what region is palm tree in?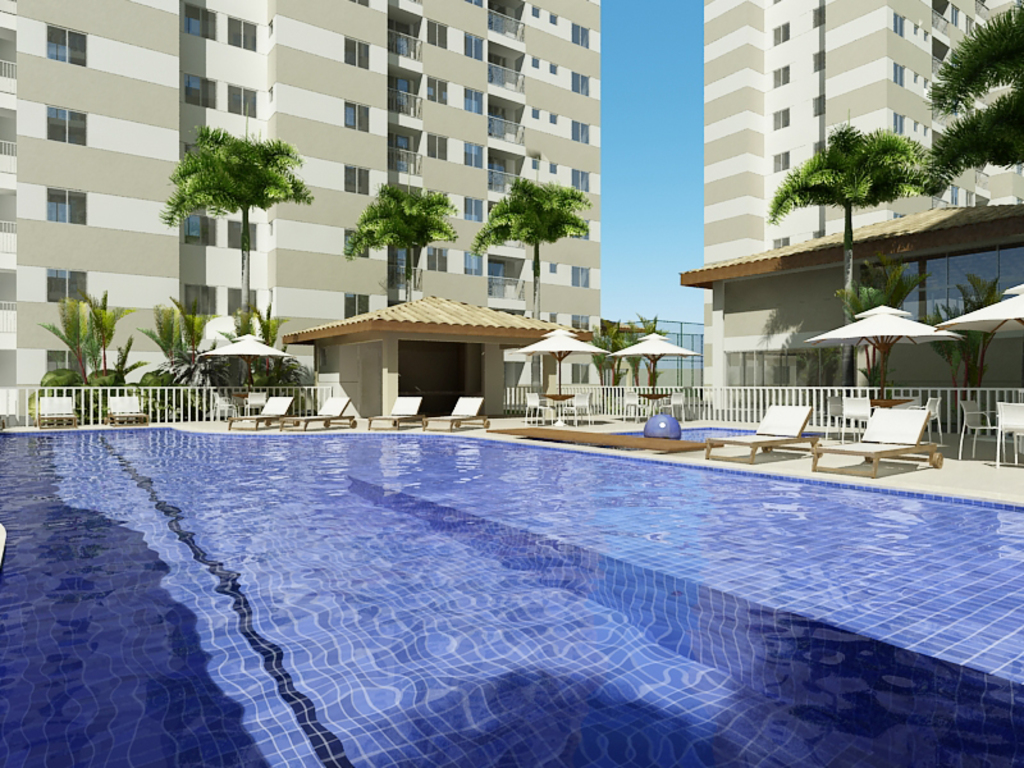
{"left": 175, "top": 134, "right": 292, "bottom": 323}.
